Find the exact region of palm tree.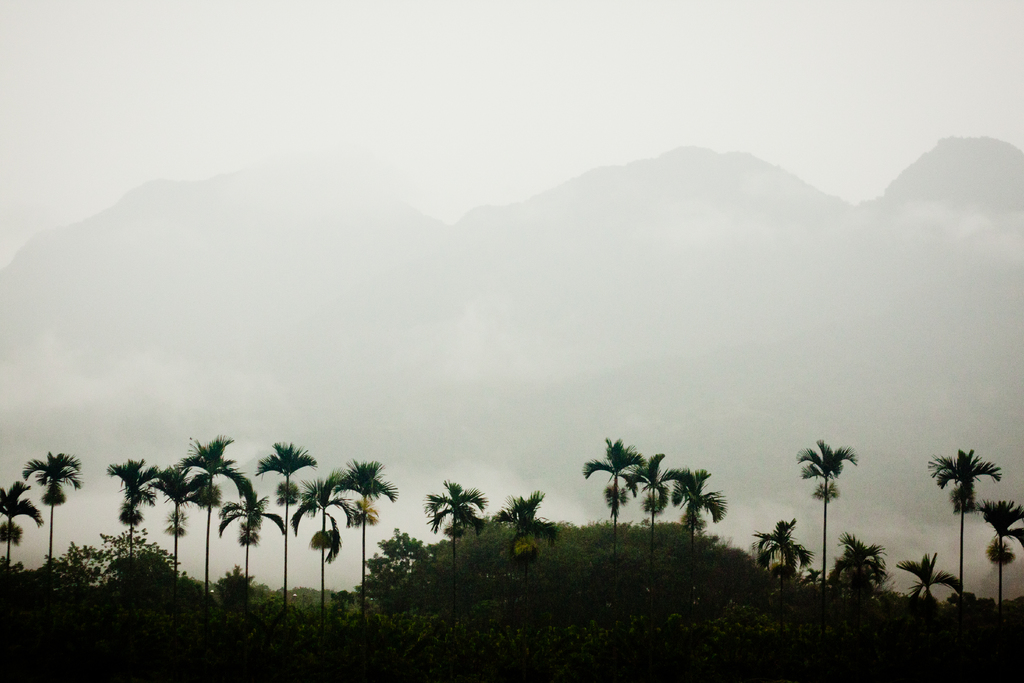
Exact region: 824:534:890:604.
